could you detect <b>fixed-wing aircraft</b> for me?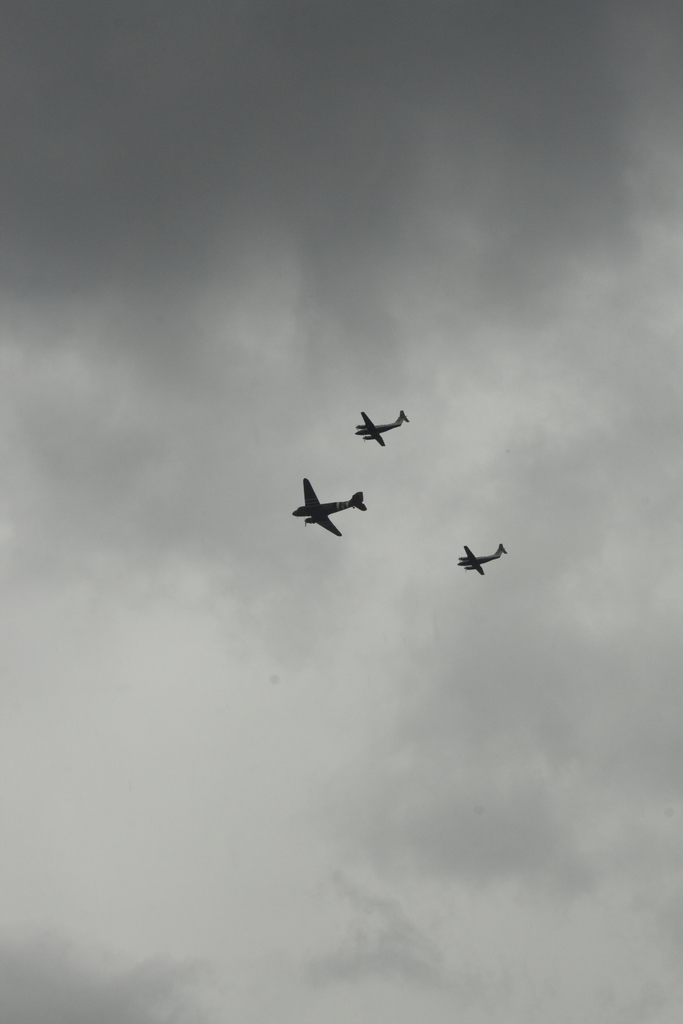
Detection result: Rect(292, 474, 370, 536).
